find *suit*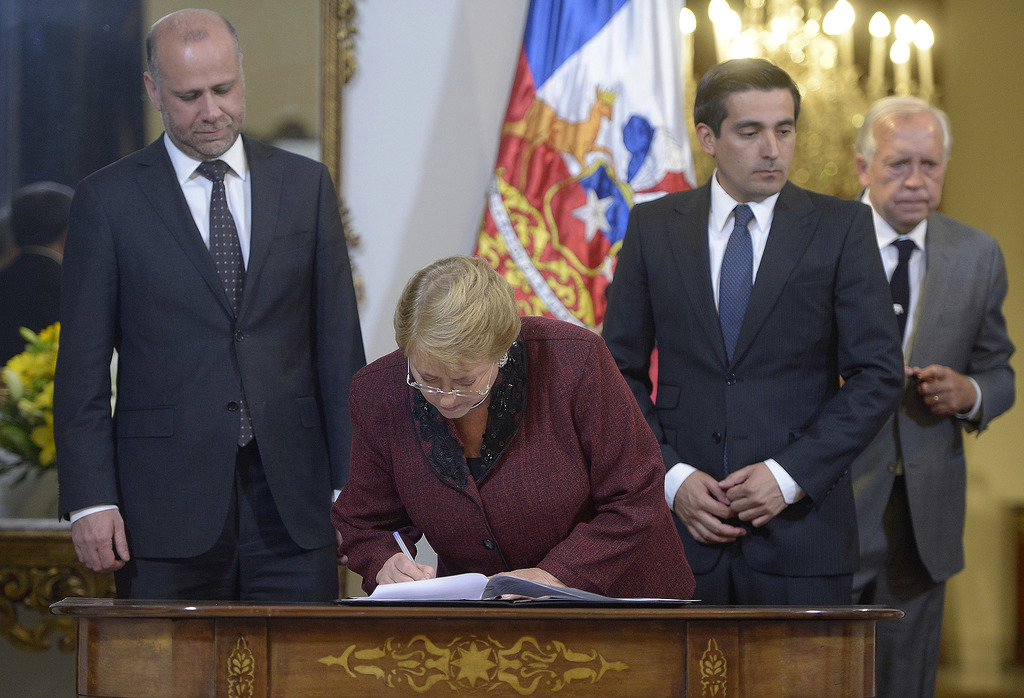
[x1=849, y1=186, x2=1018, y2=697]
